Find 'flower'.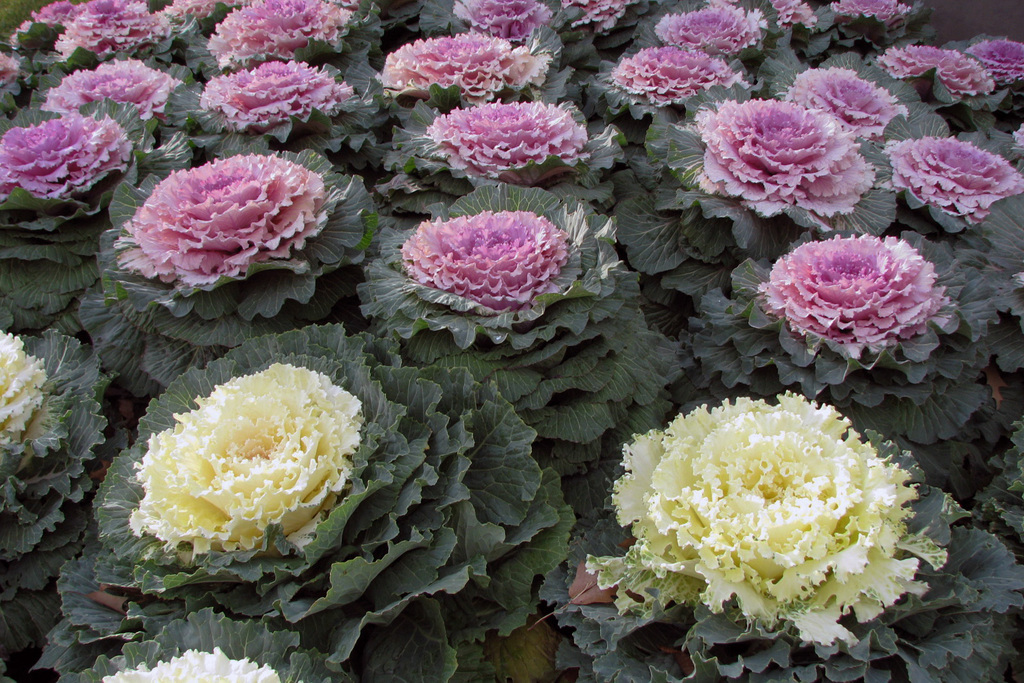
(left=14, top=0, right=177, bottom=58).
